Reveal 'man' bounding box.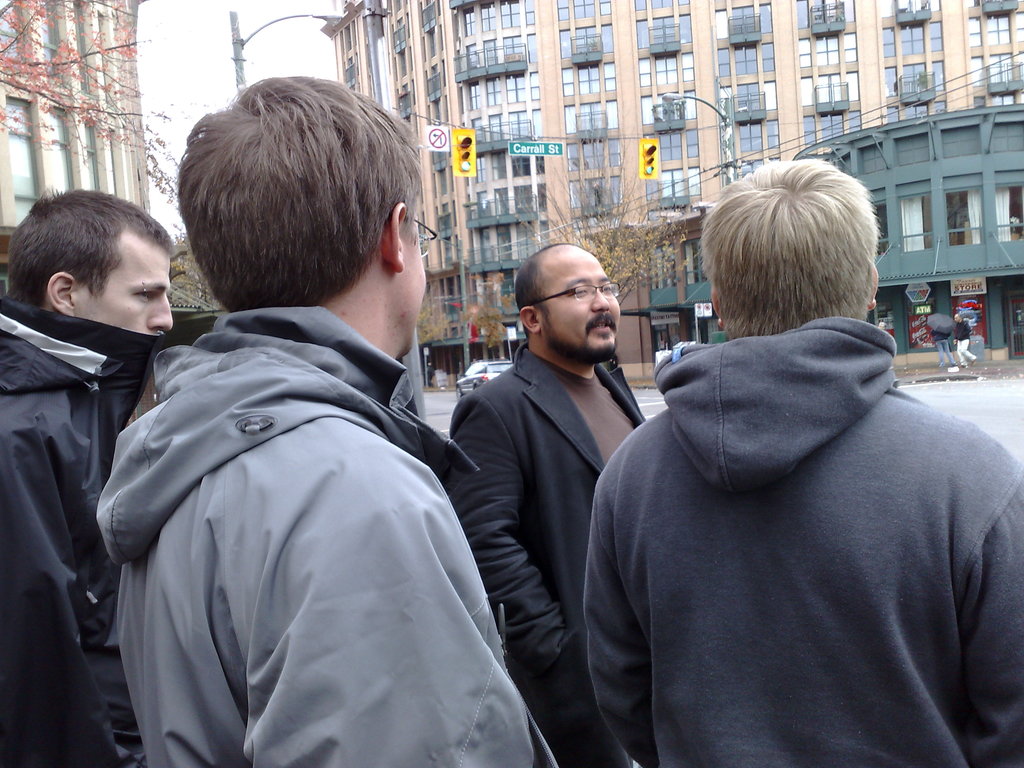
Revealed: [95, 72, 554, 767].
